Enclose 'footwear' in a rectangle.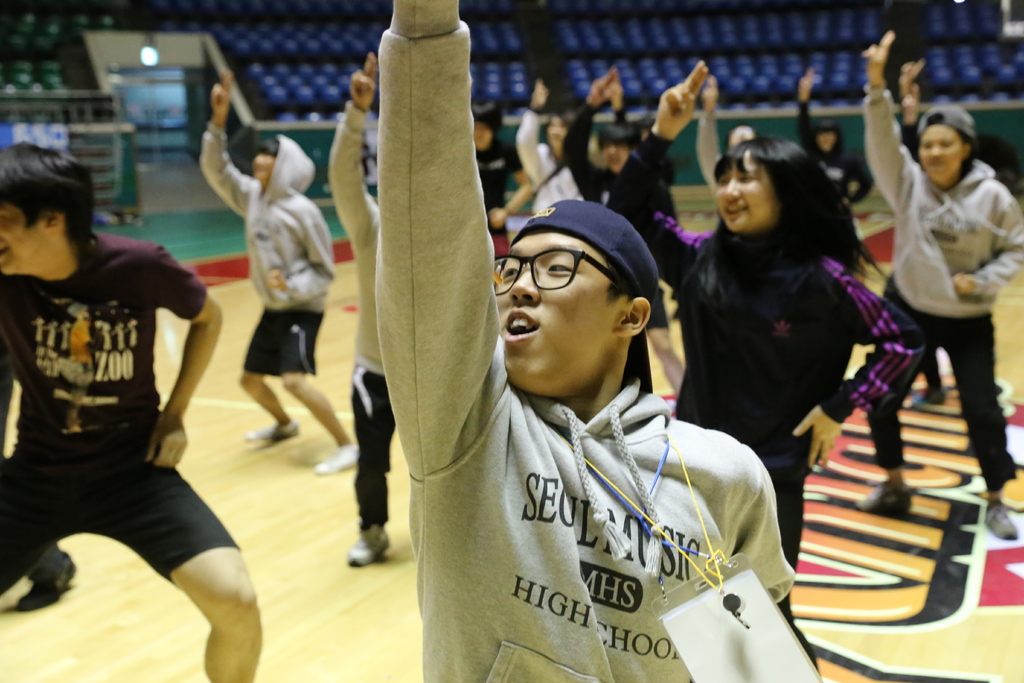
{"x1": 12, "y1": 549, "x2": 74, "y2": 612}.
